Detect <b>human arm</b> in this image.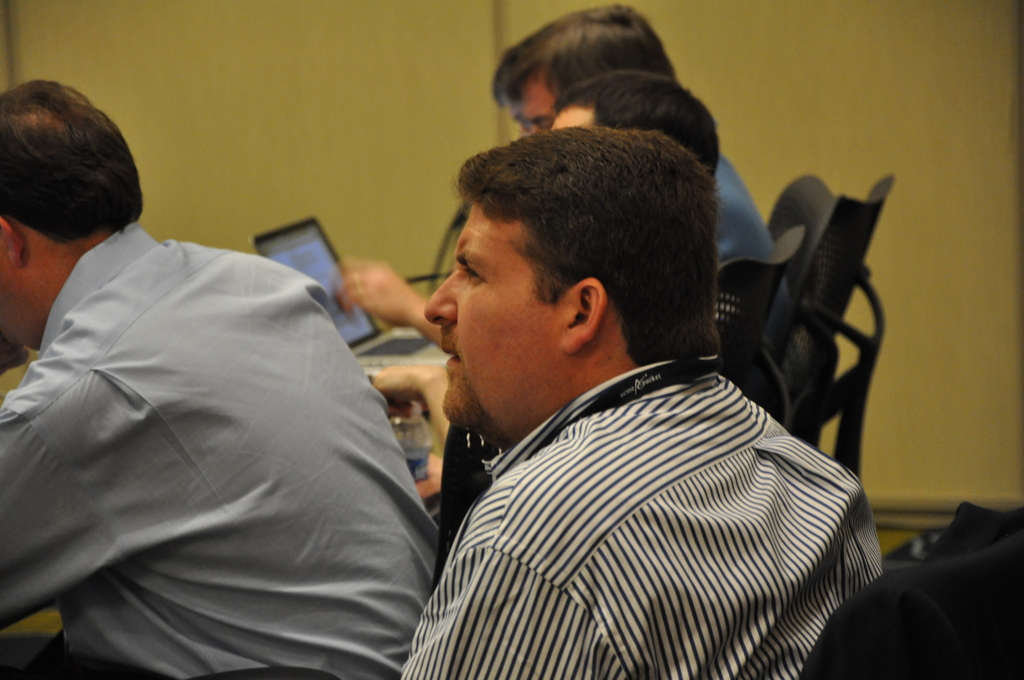
Detection: [396,516,634,679].
